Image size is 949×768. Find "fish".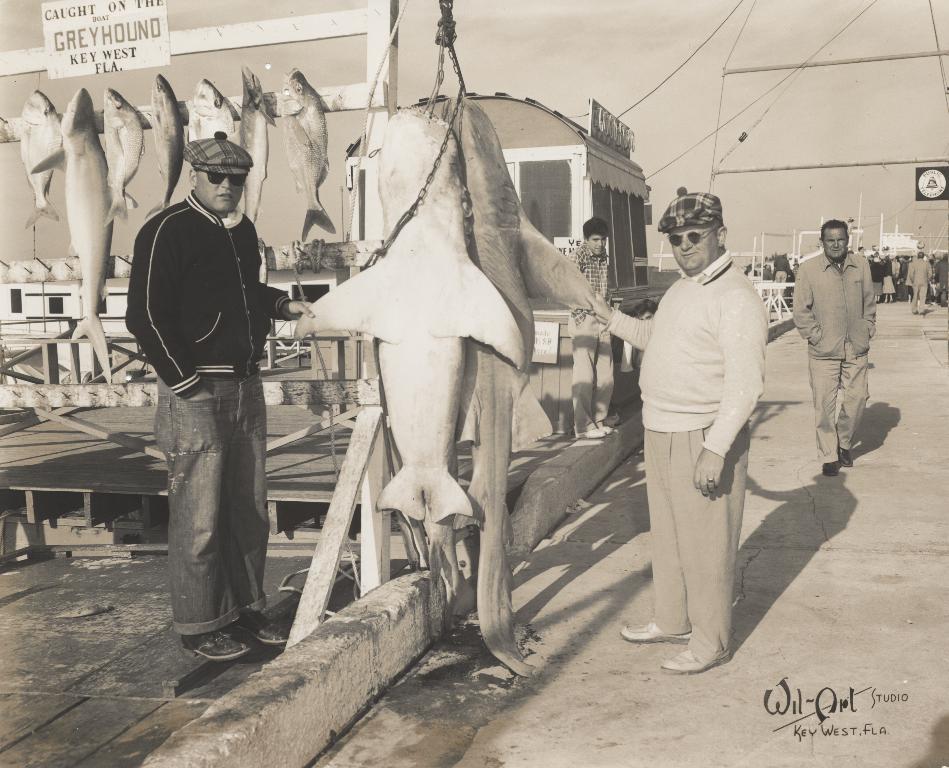
294/101/531/517.
